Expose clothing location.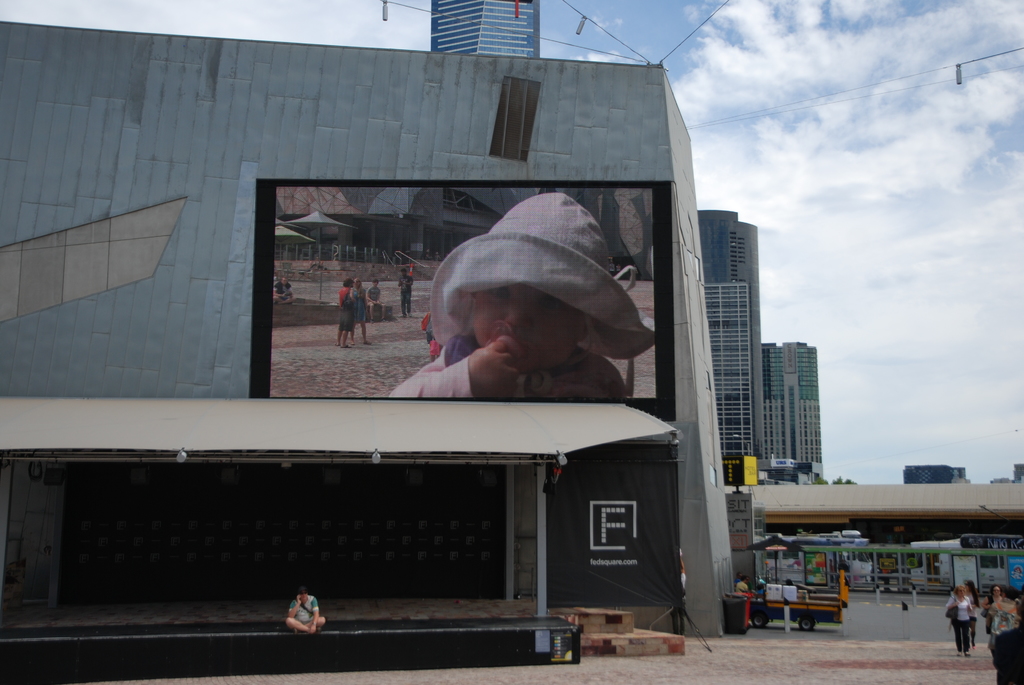
Exposed at select_region(981, 591, 1000, 640).
